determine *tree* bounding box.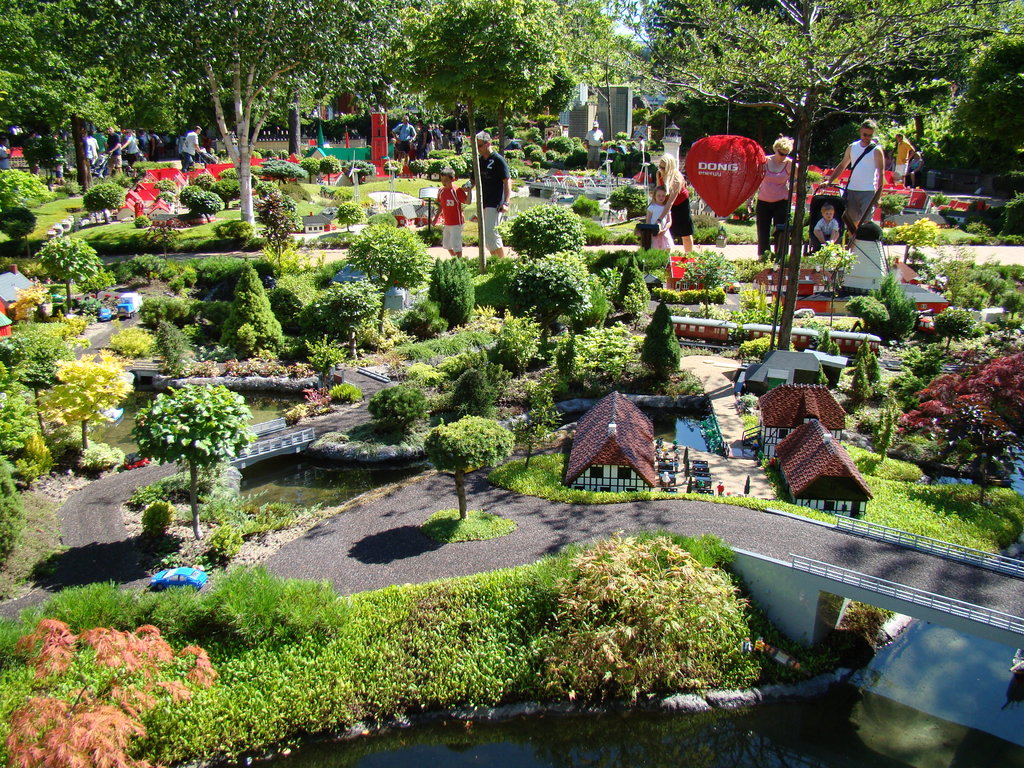
Determined: [251,184,297,264].
